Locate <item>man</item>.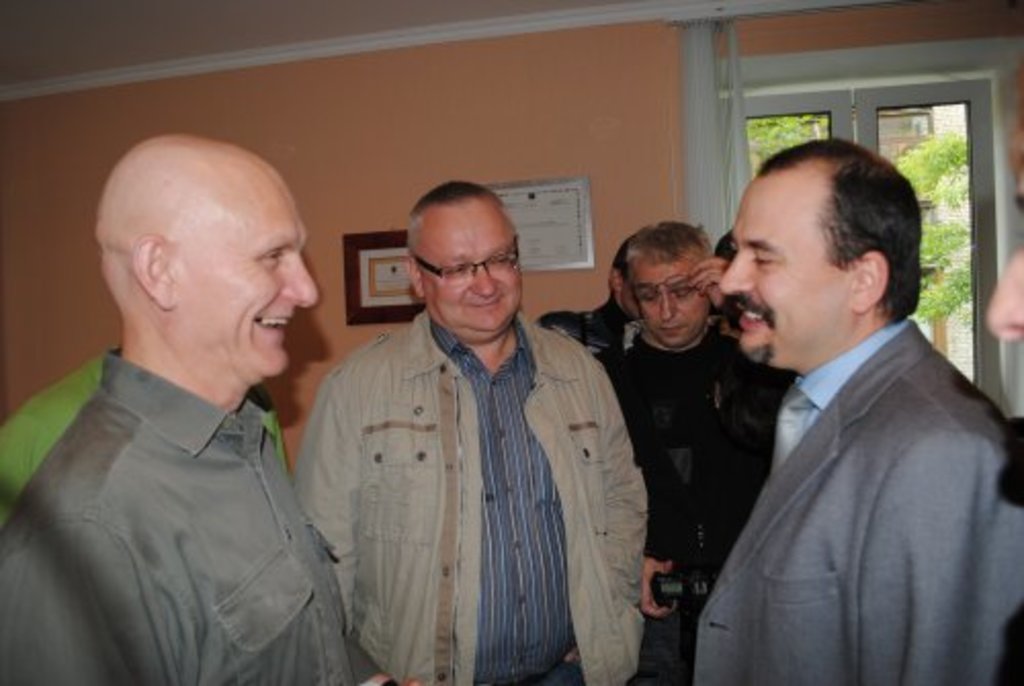
Bounding box: bbox=[690, 145, 1022, 684].
